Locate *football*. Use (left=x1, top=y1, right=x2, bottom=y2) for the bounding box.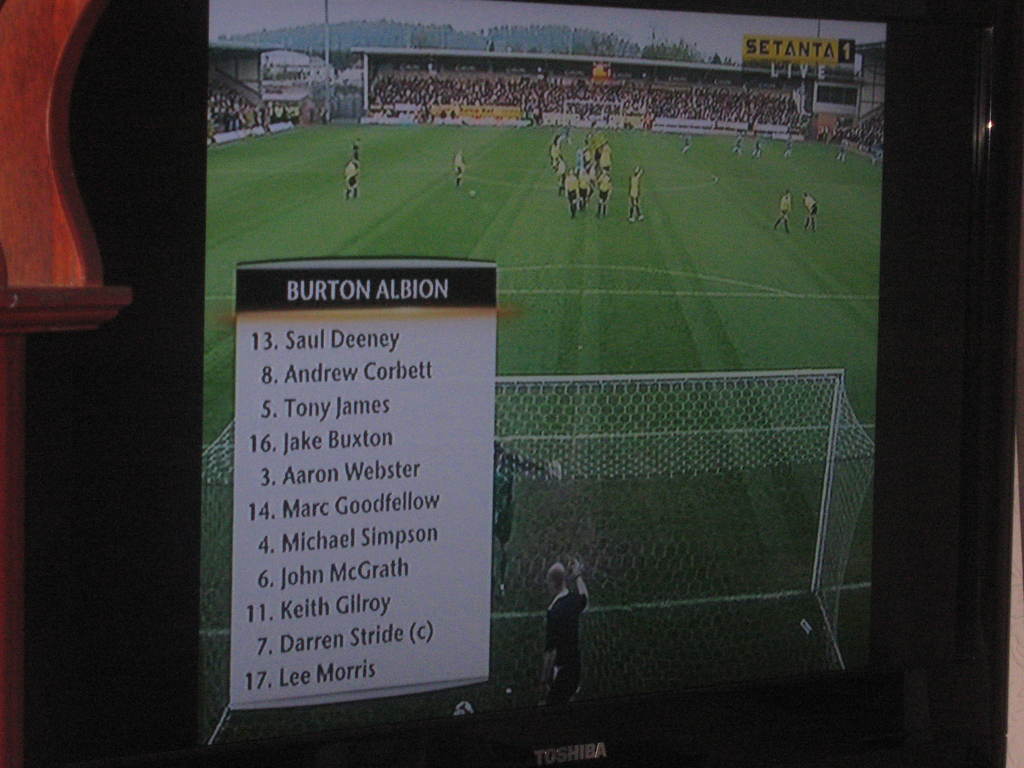
(left=451, top=695, right=480, bottom=721).
